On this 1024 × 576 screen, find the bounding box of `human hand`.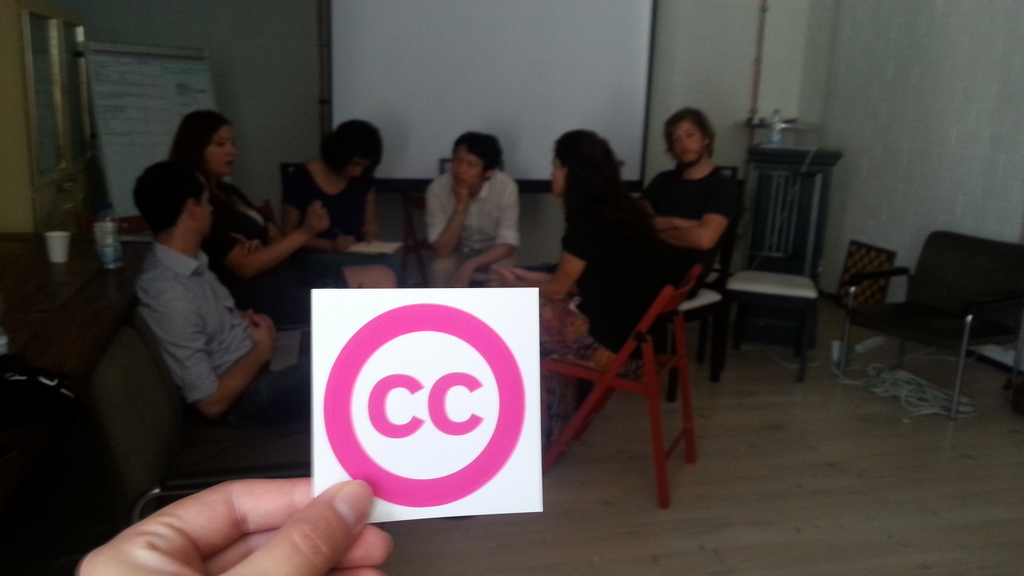
Bounding box: x1=255, y1=308, x2=280, y2=342.
